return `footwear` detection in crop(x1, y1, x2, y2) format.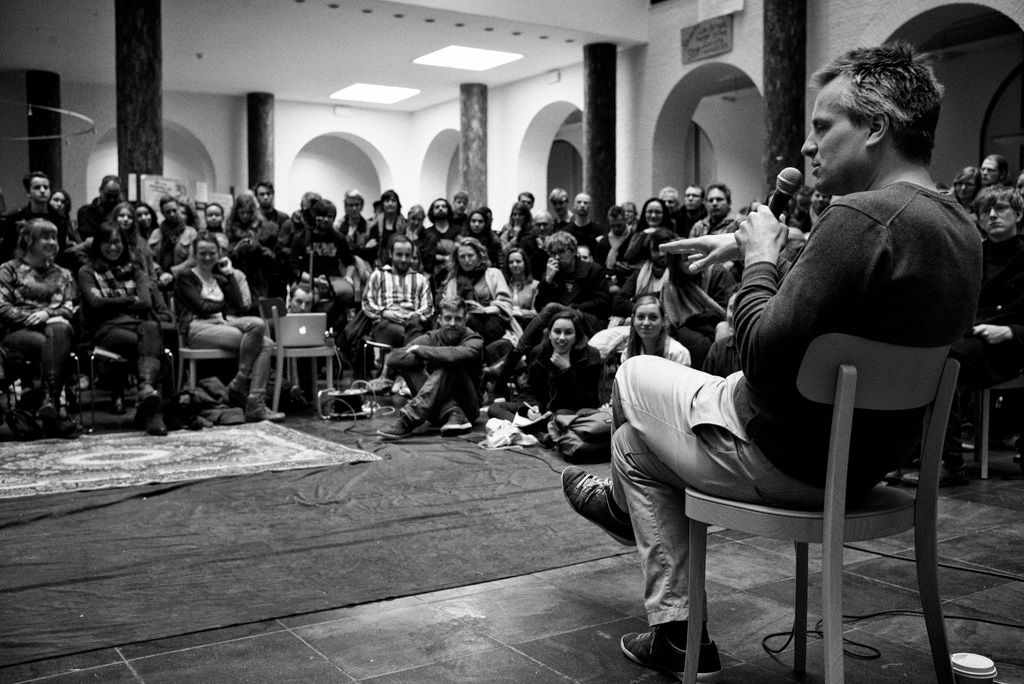
crop(886, 455, 974, 489).
